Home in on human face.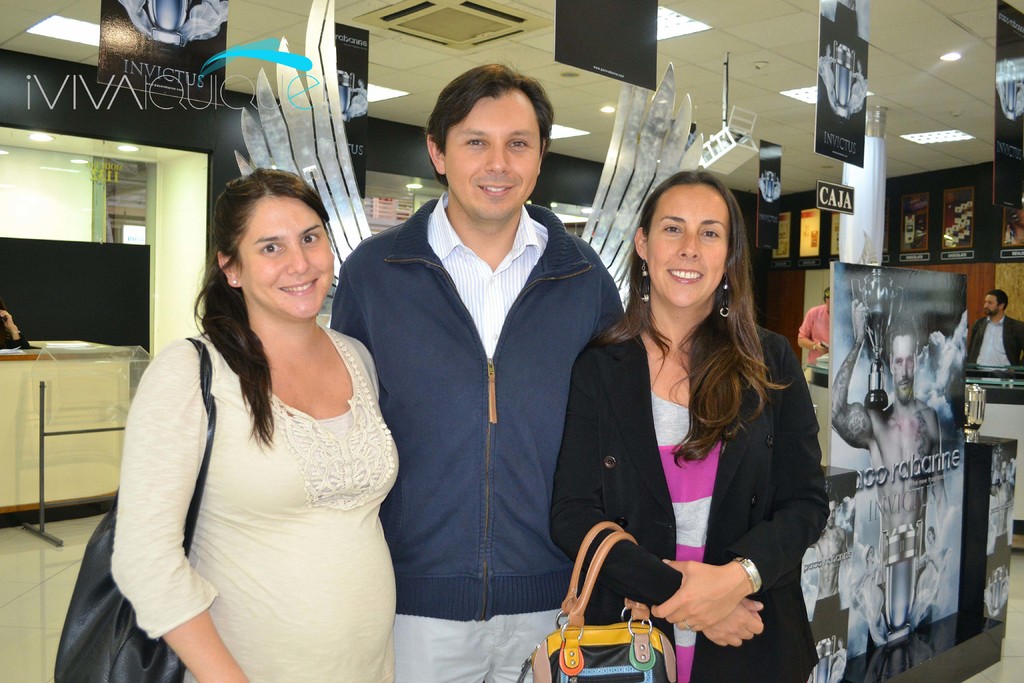
Homed in at 445,92,540,224.
